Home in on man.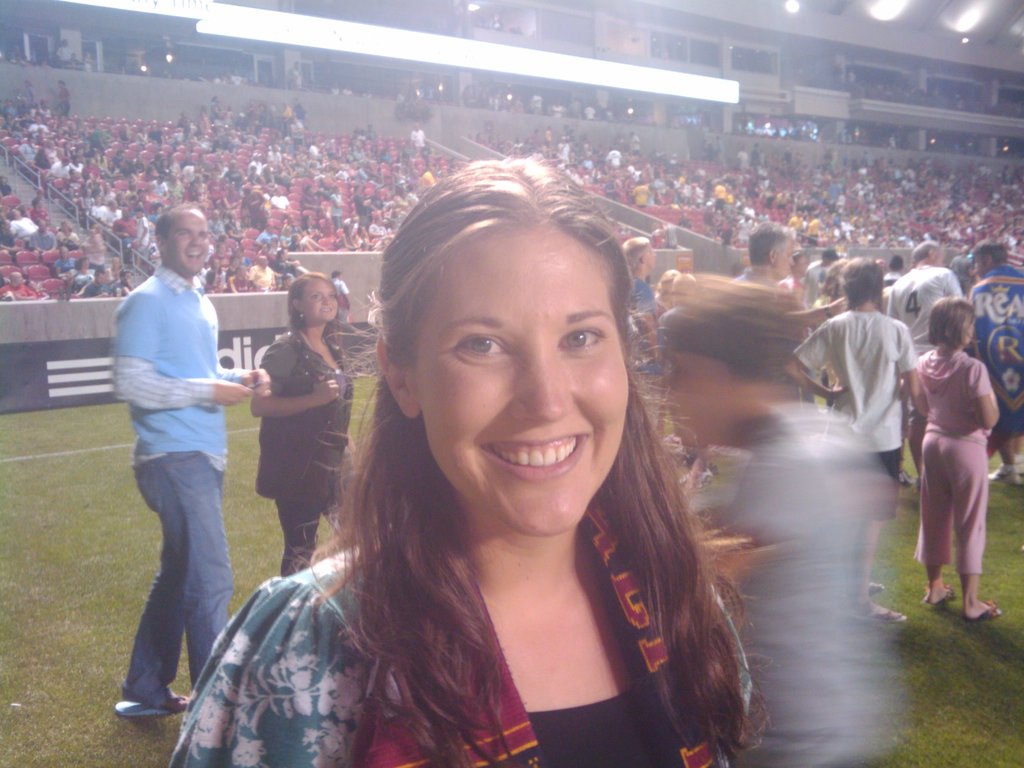
Homed in at pyautogui.locateOnScreen(620, 236, 672, 434).
